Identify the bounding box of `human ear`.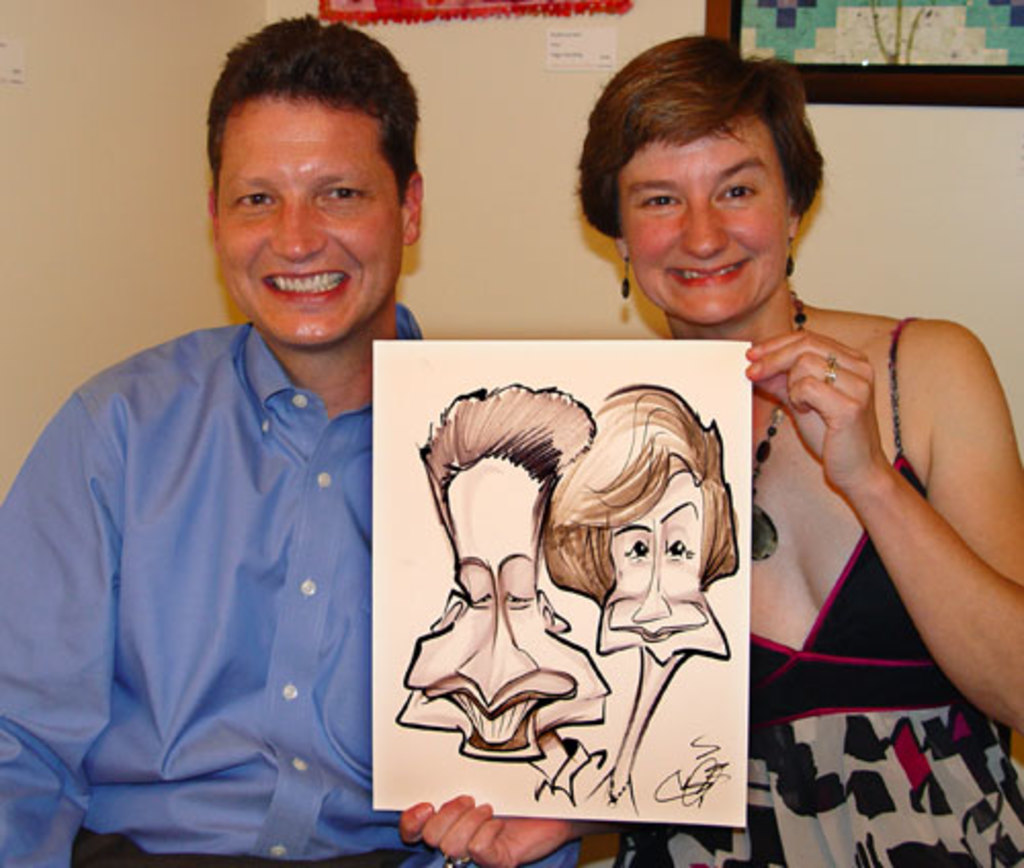
detection(612, 237, 625, 260).
